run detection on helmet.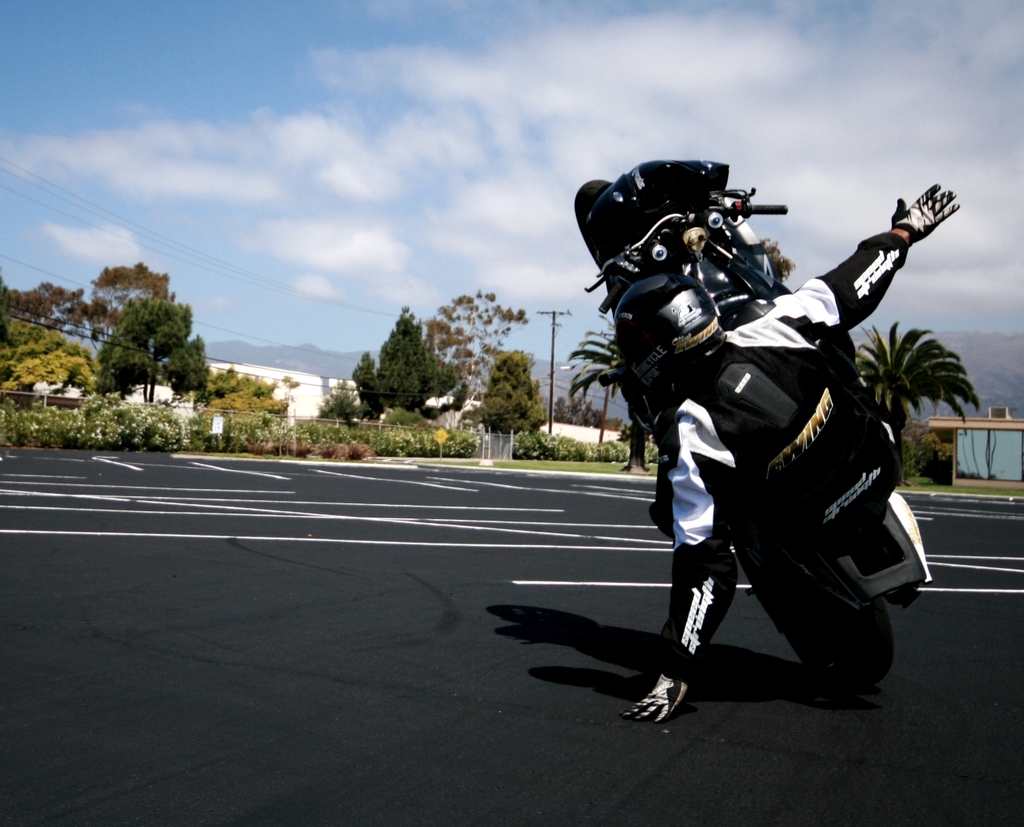
Result: detection(618, 275, 726, 408).
